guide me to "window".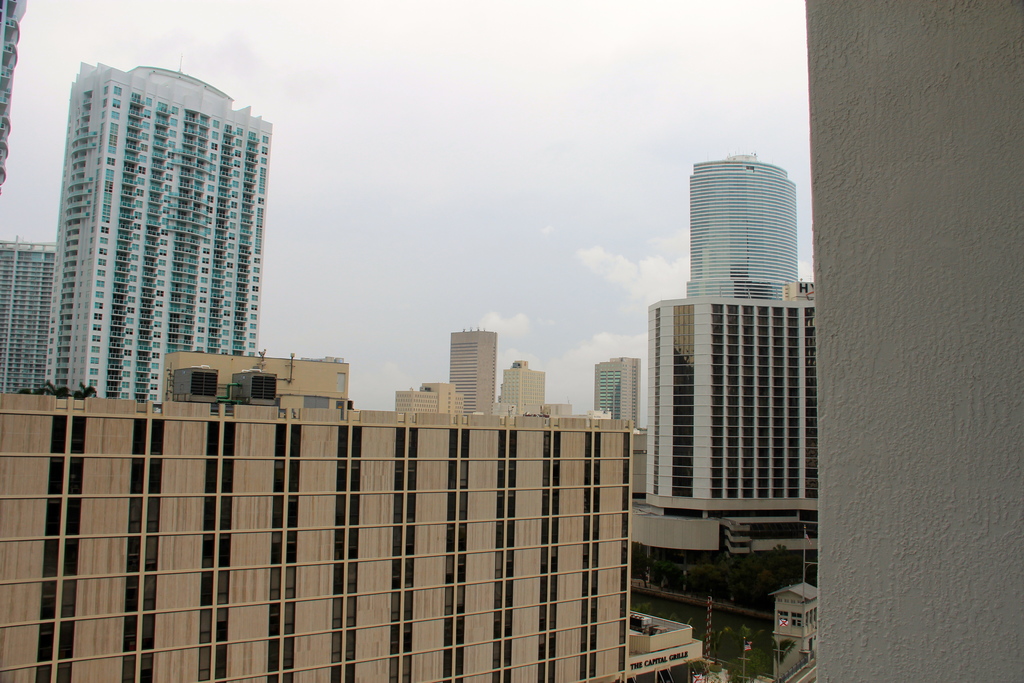
Guidance: (110,120,118,146).
